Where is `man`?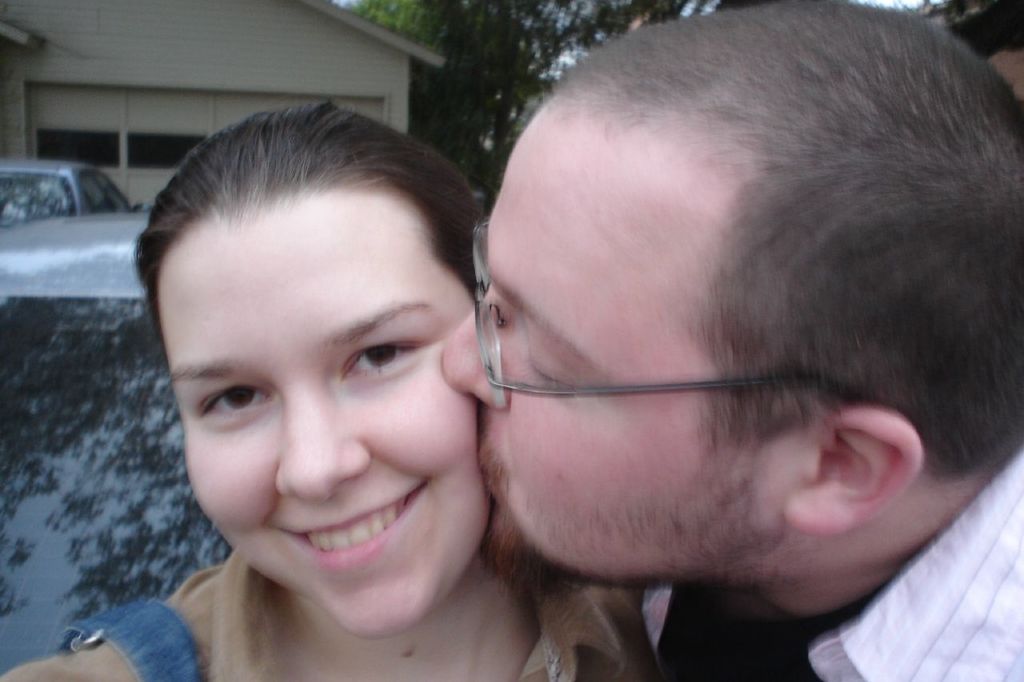
BBox(397, 4, 1023, 681).
